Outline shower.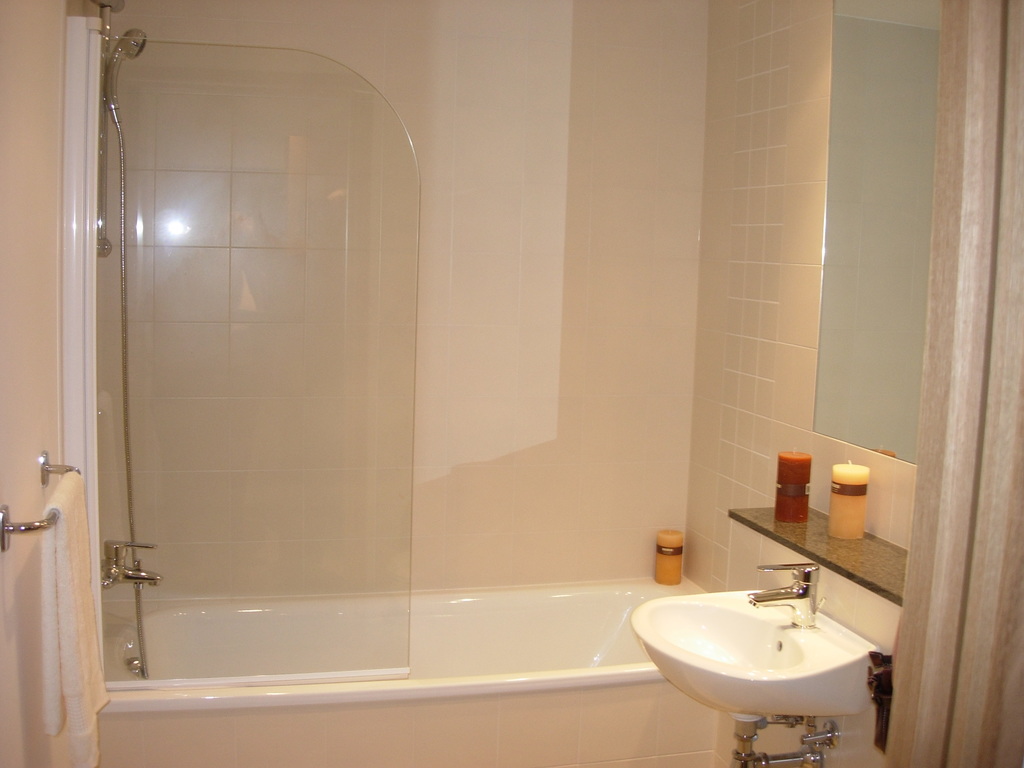
Outline: (left=105, top=28, right=146, bottom=120).
